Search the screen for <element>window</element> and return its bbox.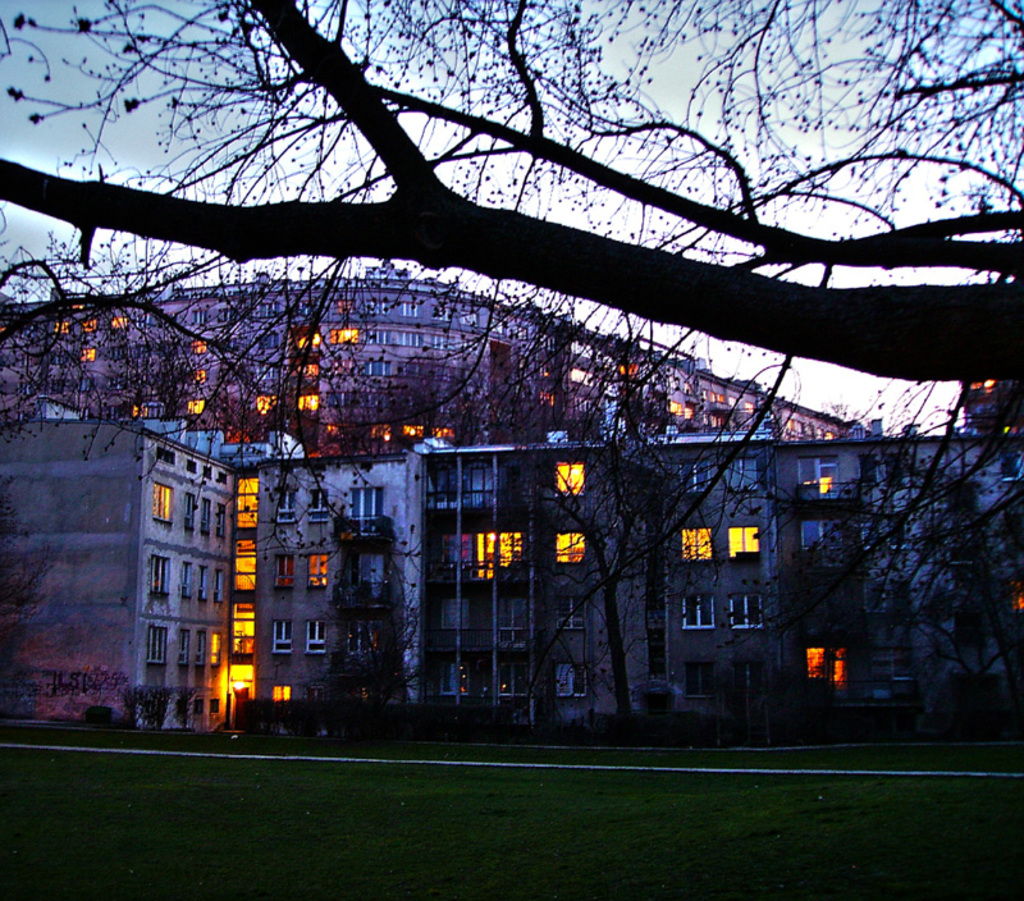
Found: {"x1": 229, "y1": 479, "x2": 262, "y2": 534}.
